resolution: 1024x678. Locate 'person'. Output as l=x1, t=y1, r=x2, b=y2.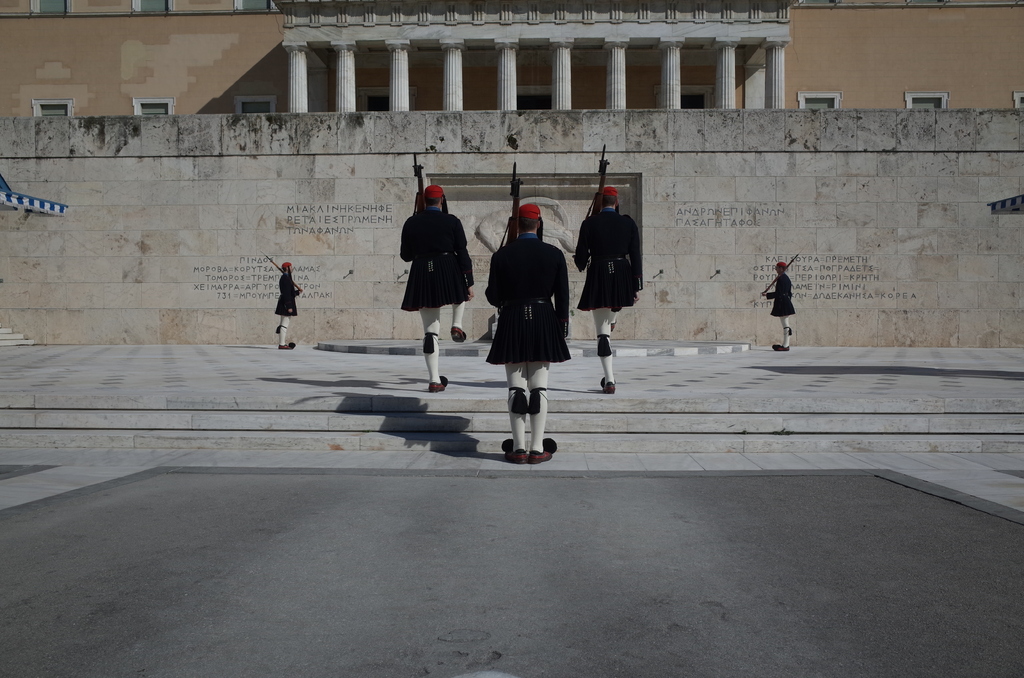
l=400, t=186, r=480, b=389.
